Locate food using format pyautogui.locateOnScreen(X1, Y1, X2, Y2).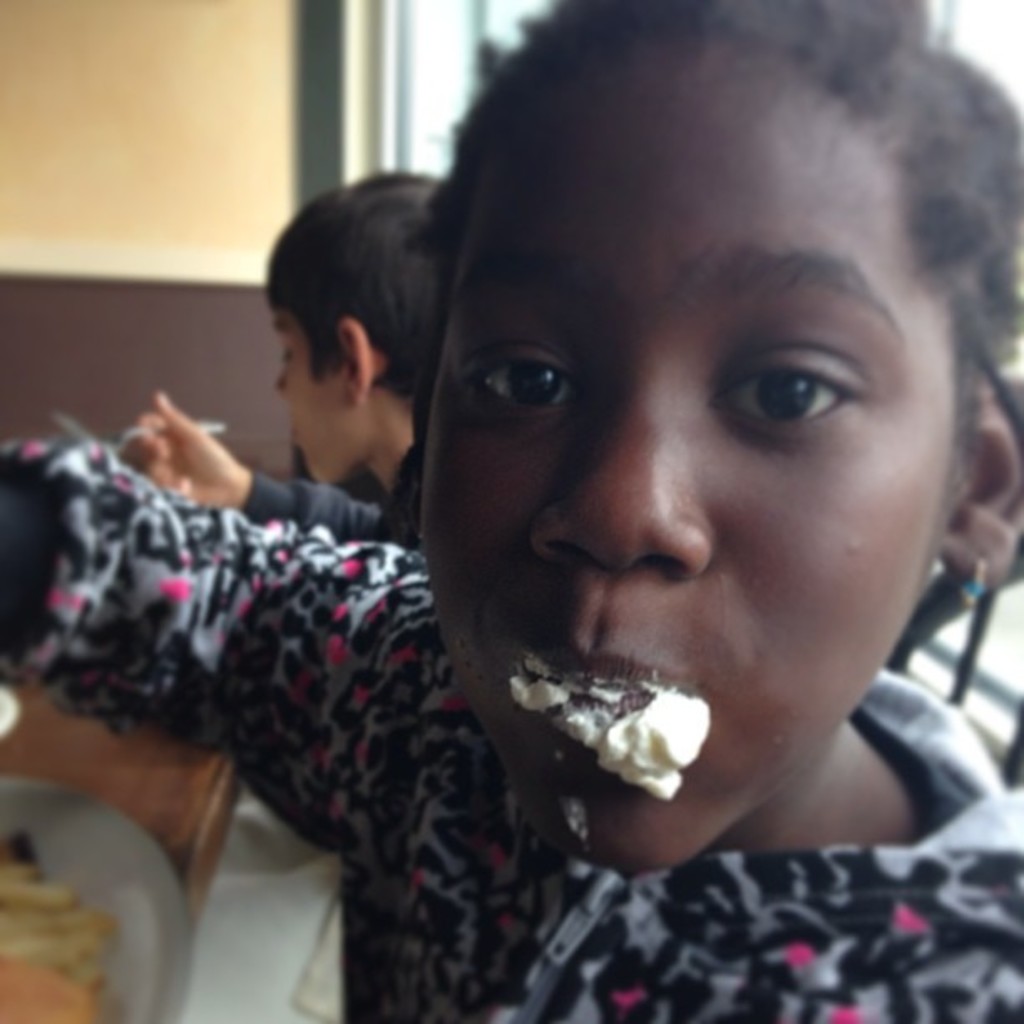
pyautogui.locateOnScreen(520, 653, 735, 786).
